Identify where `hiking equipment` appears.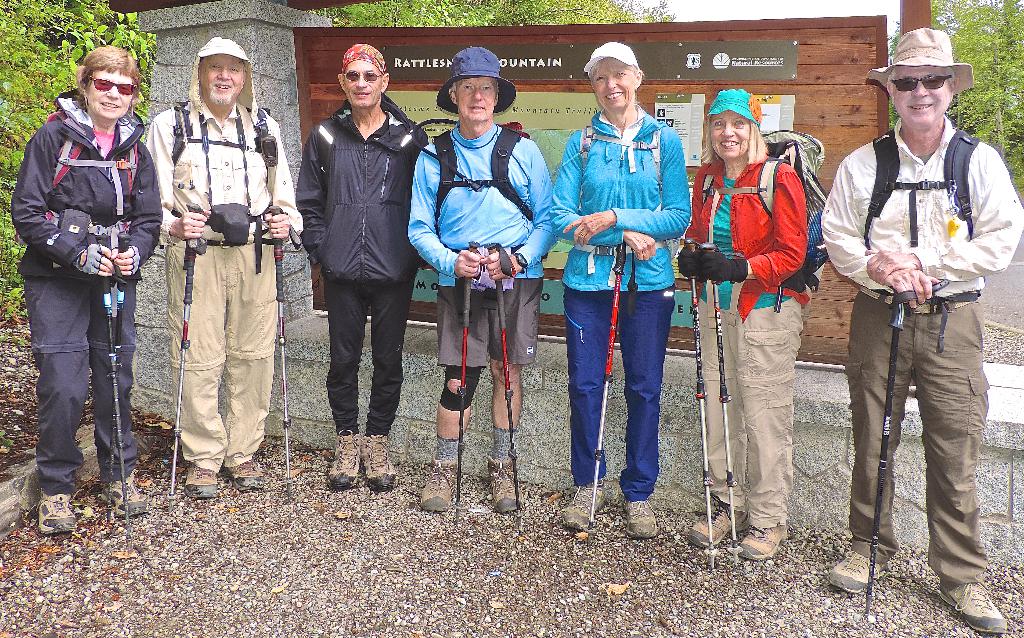
Appears at [274,207,296,502].
